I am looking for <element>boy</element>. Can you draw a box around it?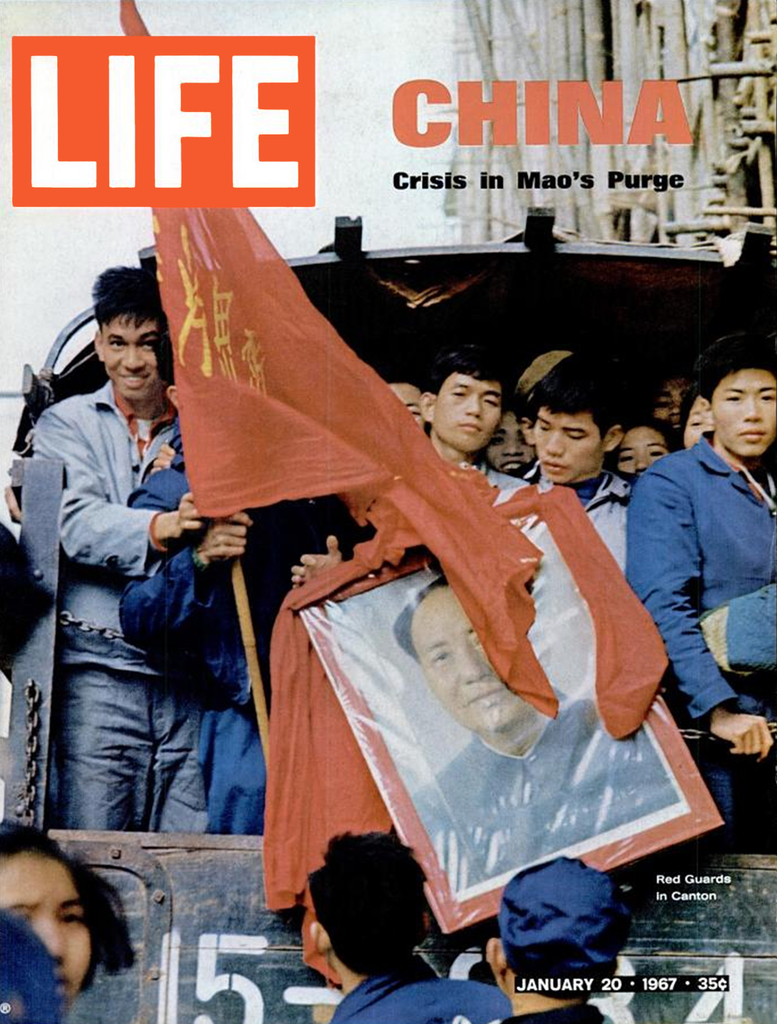
Sure, the bounding box is crop(20, 259, 209, 836).
